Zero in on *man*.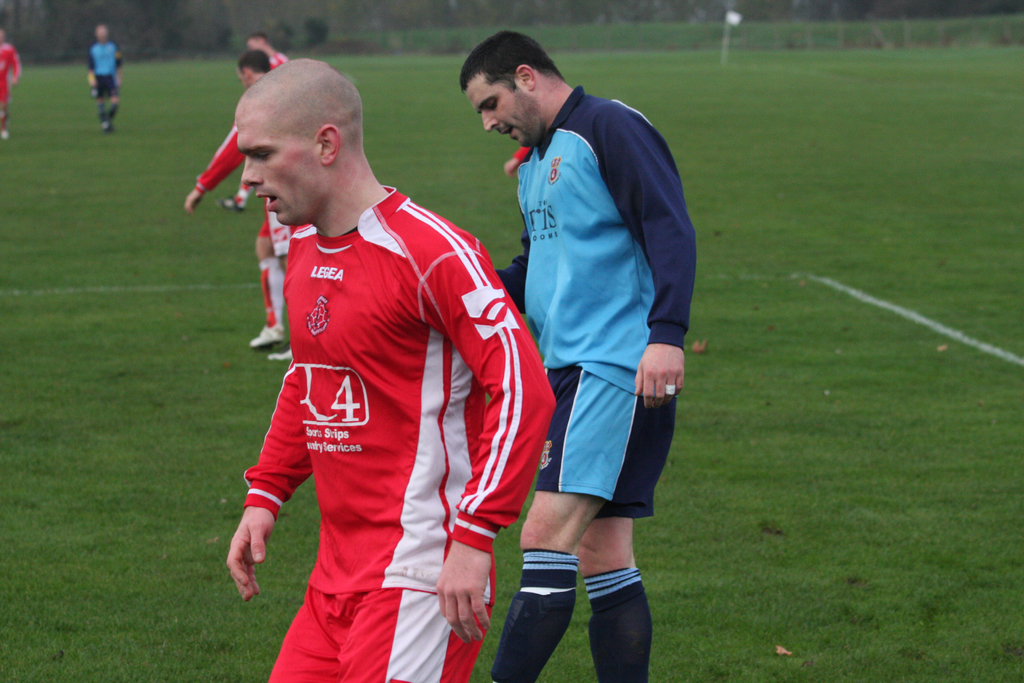
Zeroed in: [left=174, top=47, right=325, bottom=364].
